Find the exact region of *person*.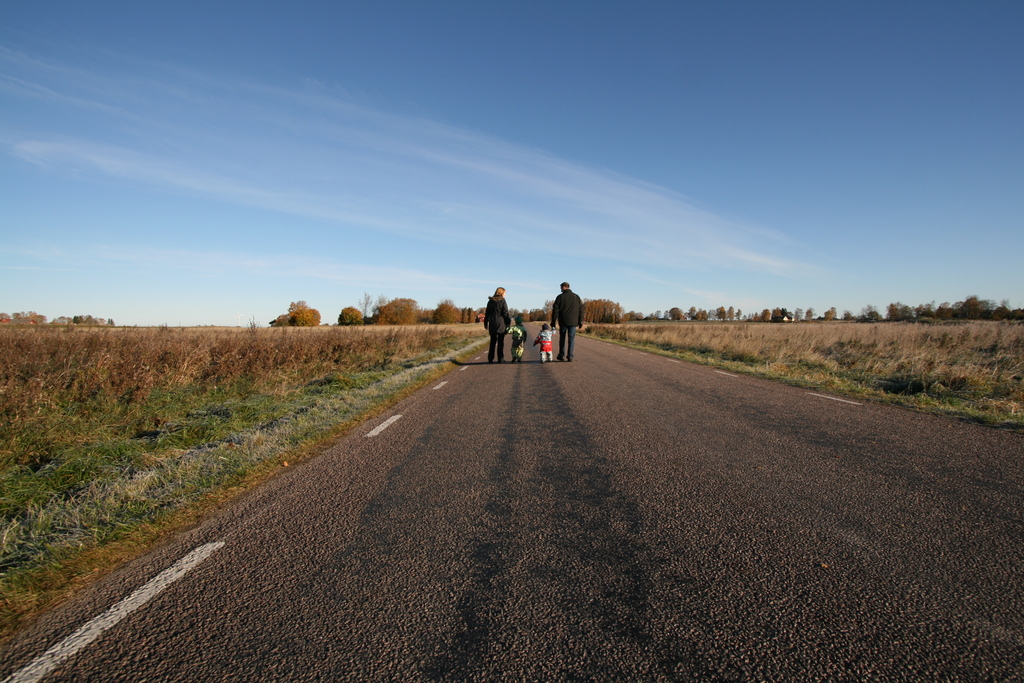
Exact region: left=534, top=319, right=557, bottom=361.
